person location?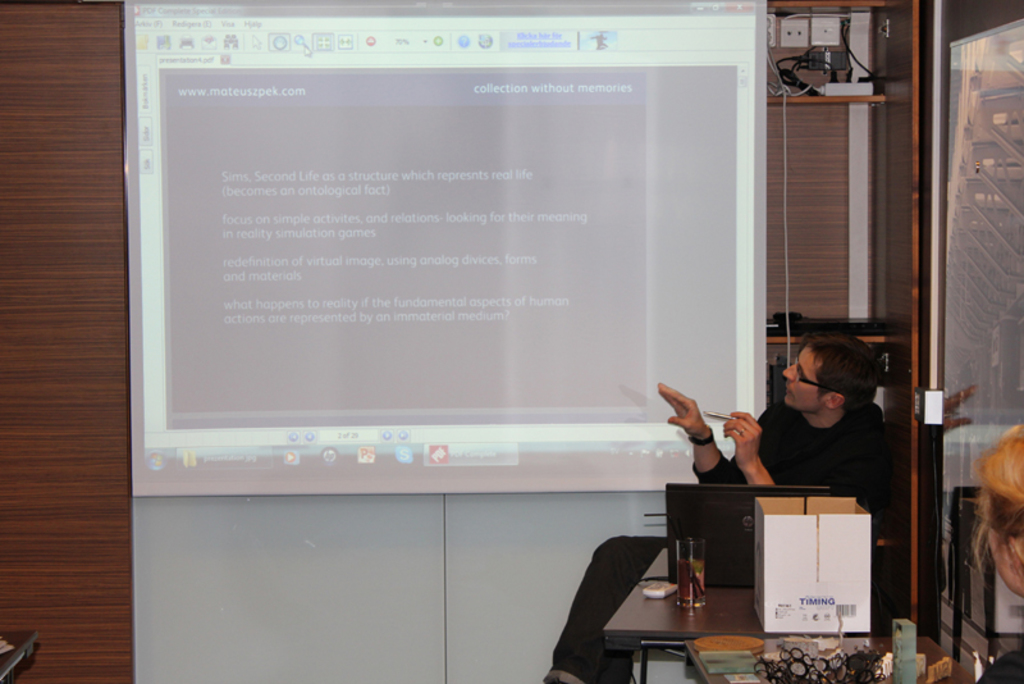
x1=657, y1=332, x2=893, y2=551
